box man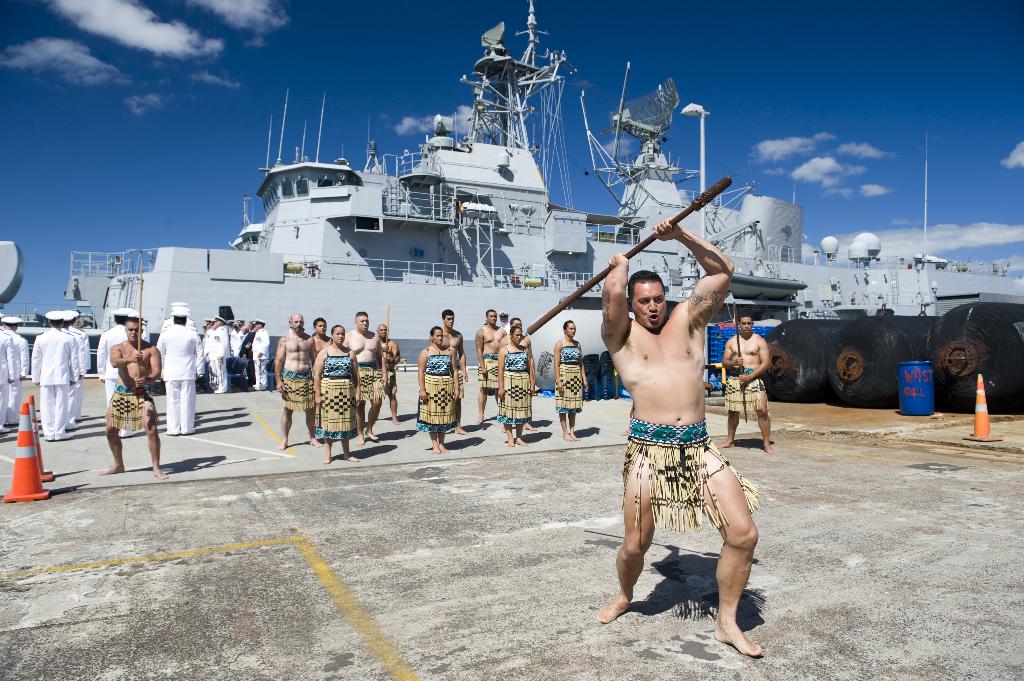
locate(596, 230, 772, 669)
